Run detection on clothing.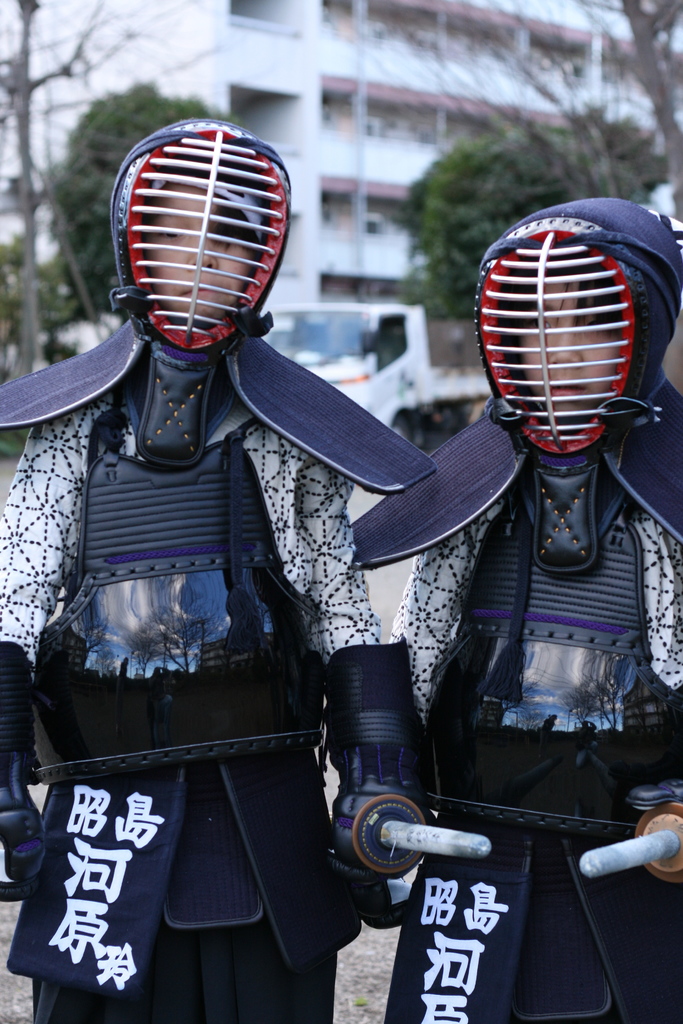
Result: select_region(0, 384, 385, 691).
